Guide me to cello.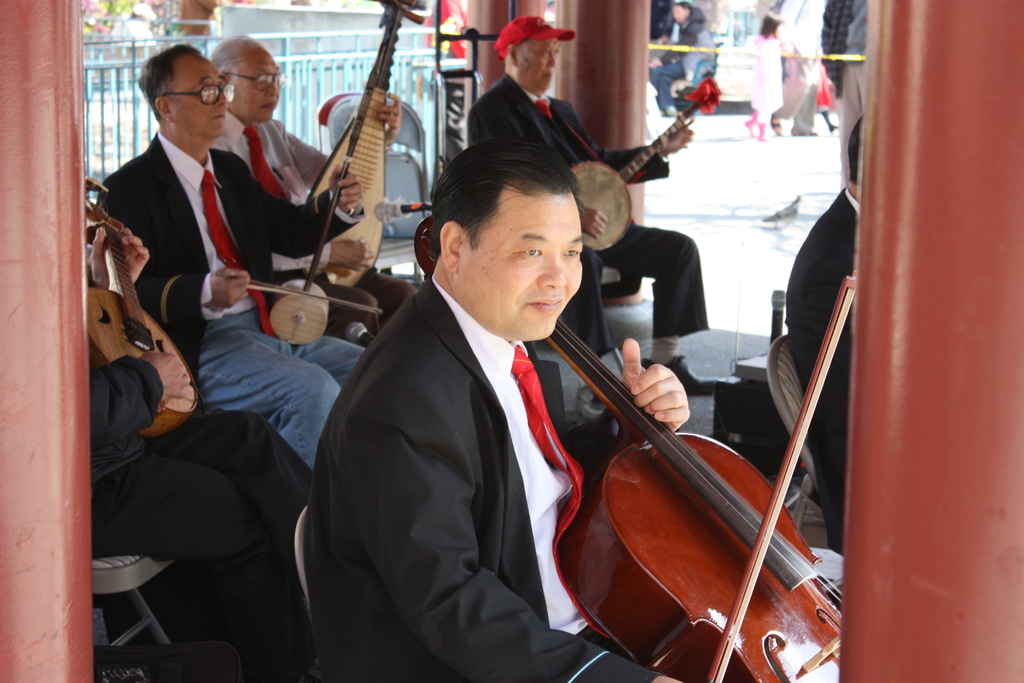
Guidance: pyautogui.locateOnScreen(545, 276, 856, 682).
